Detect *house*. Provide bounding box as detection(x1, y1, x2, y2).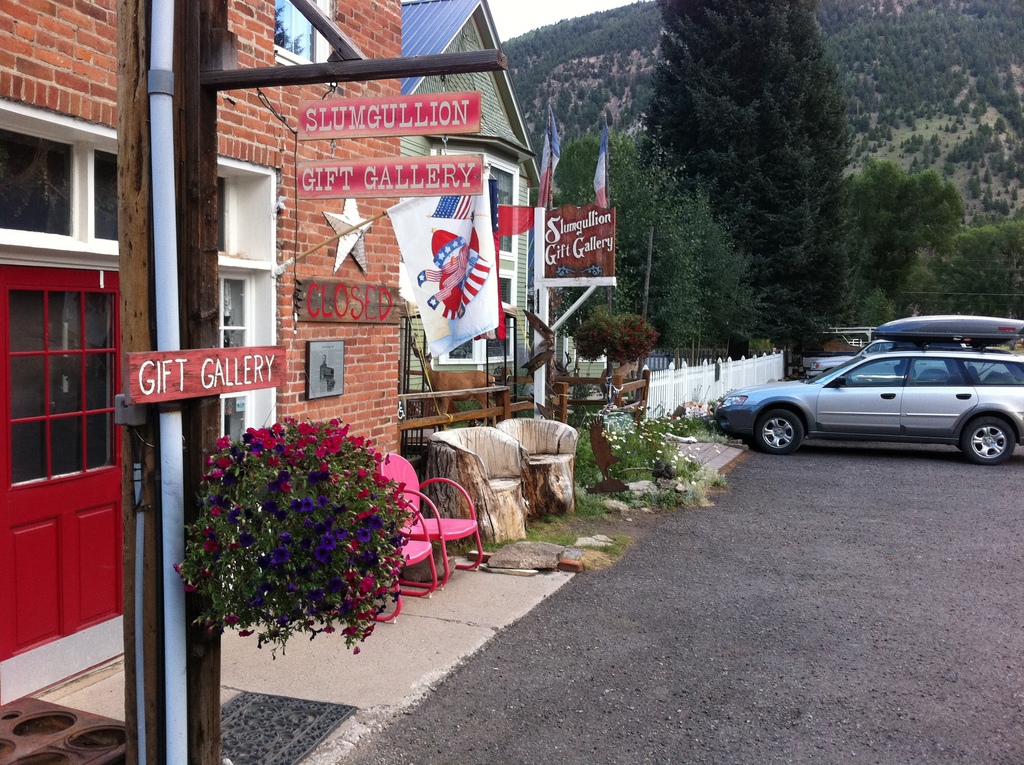
detection(4, 0, 406, 667).
